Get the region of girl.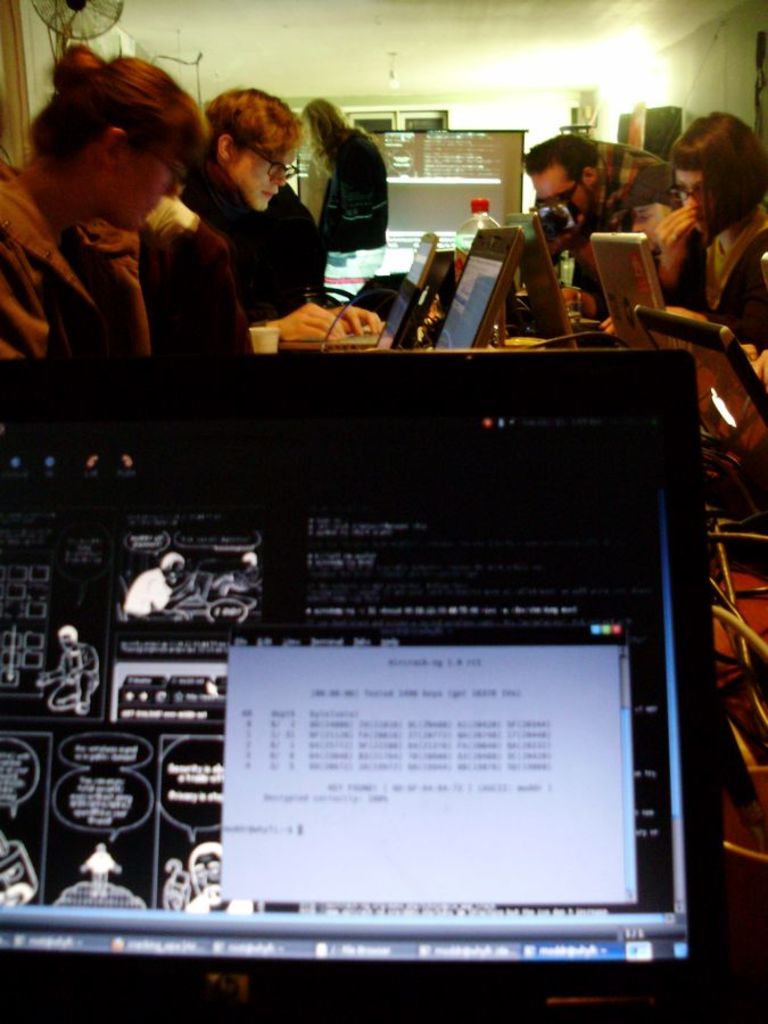
Rect(671, 98, 767, 339).
